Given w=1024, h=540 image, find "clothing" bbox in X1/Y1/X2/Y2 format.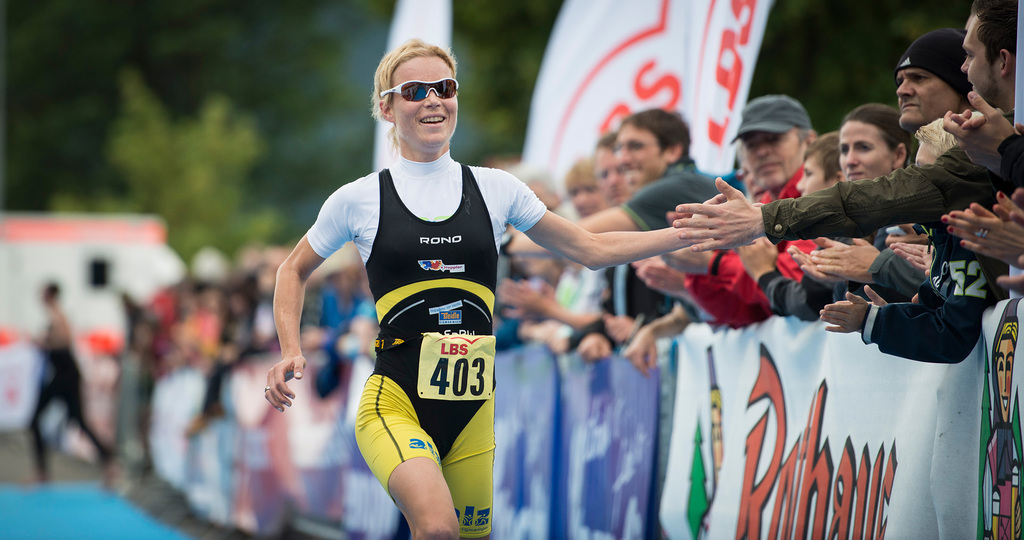
998/129/1023/200.
